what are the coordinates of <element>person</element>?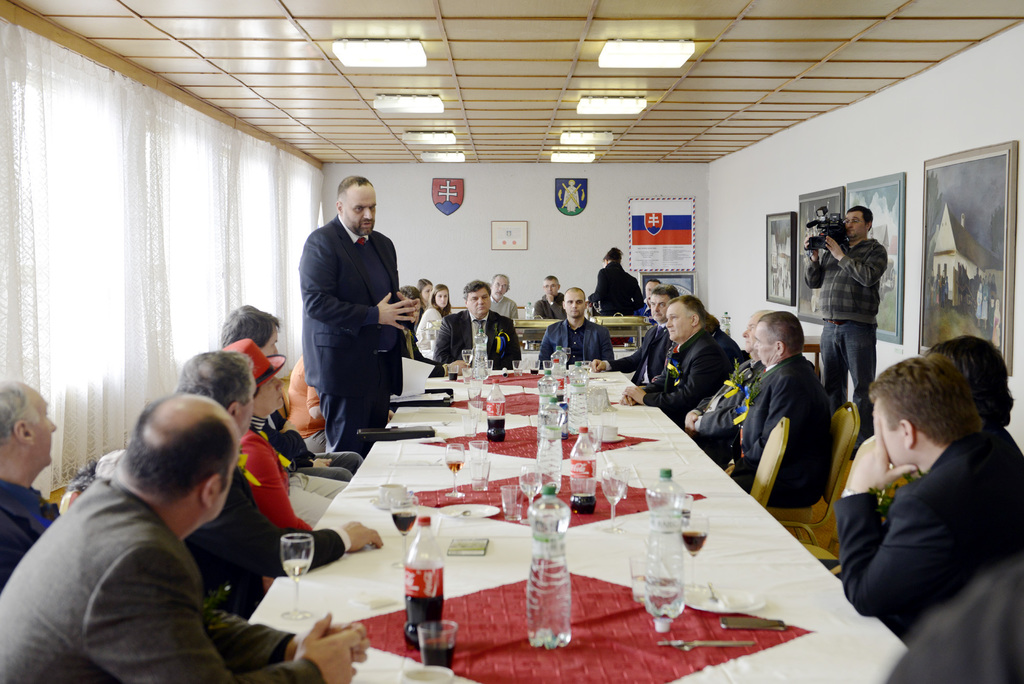
crop(529, 286, 614, 372).
